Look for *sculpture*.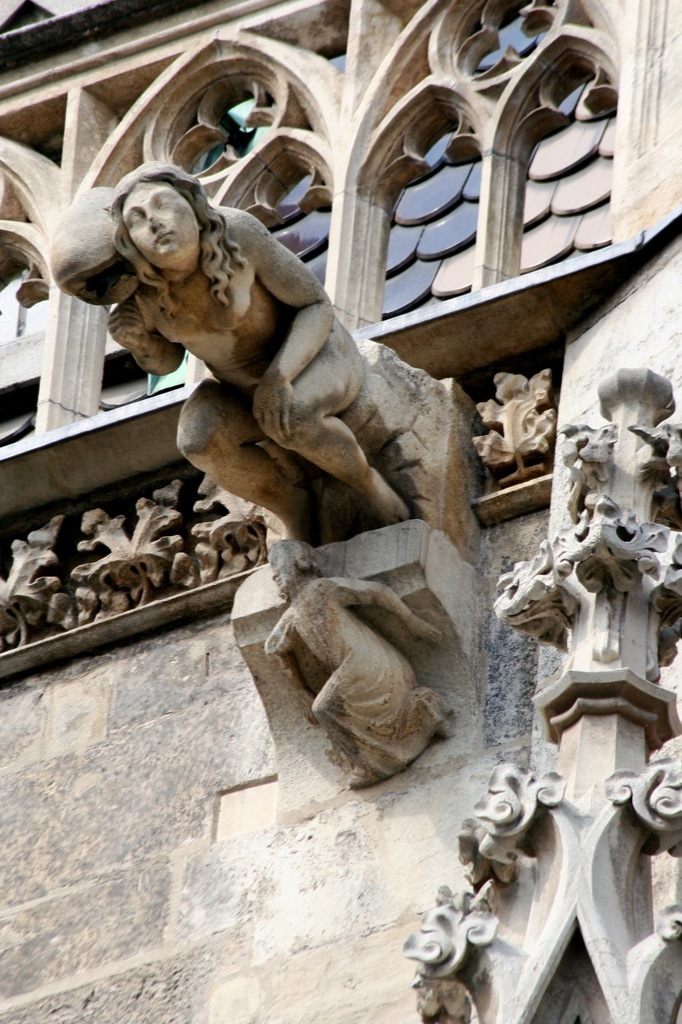
Found: bbox=(244, 533, 469, 790).
